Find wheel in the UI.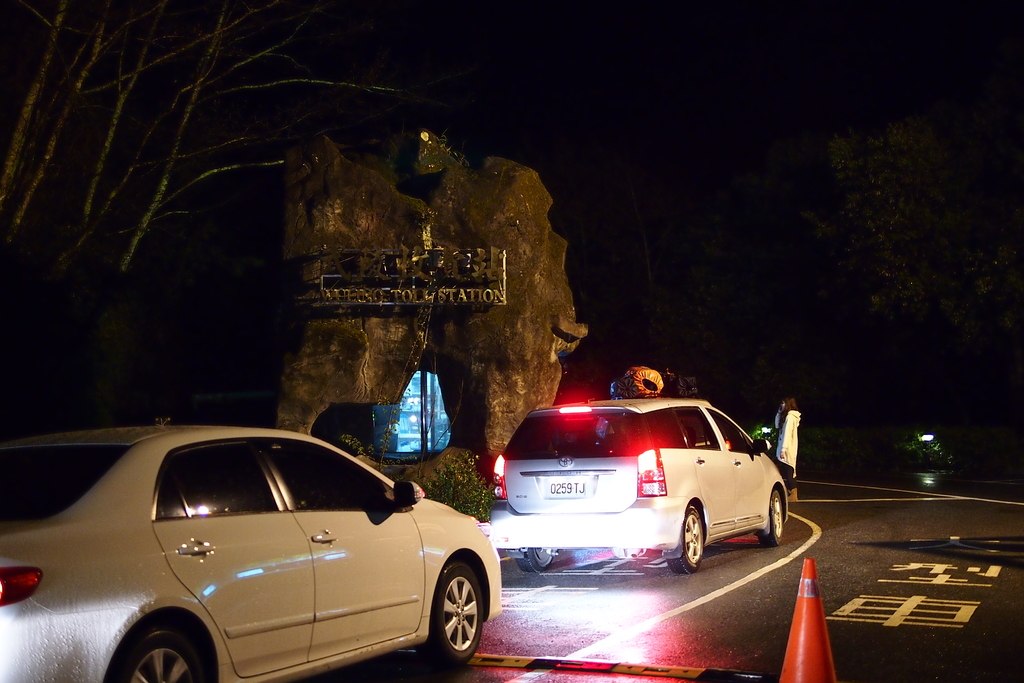
UI element at (670,514,701,573).
